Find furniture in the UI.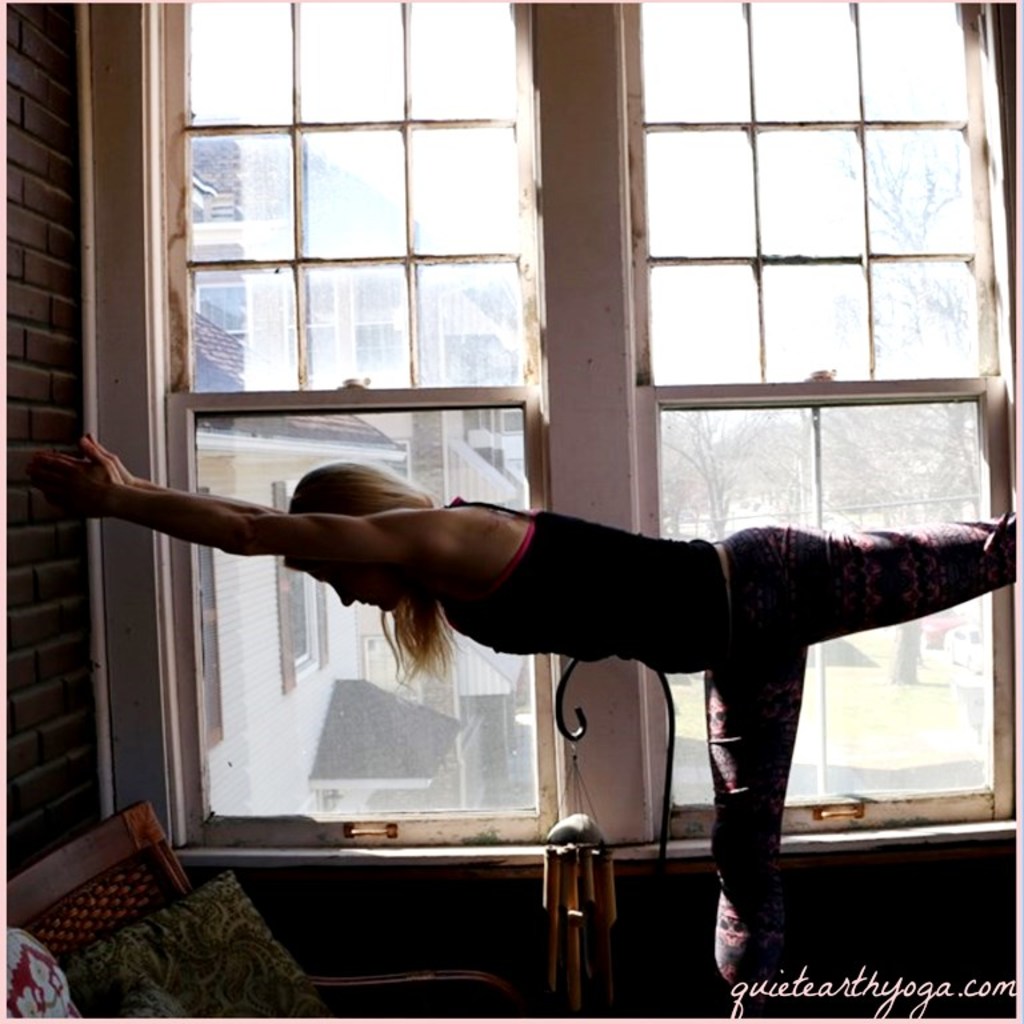
UI element at BBox(0, 799, 537, 1023).
